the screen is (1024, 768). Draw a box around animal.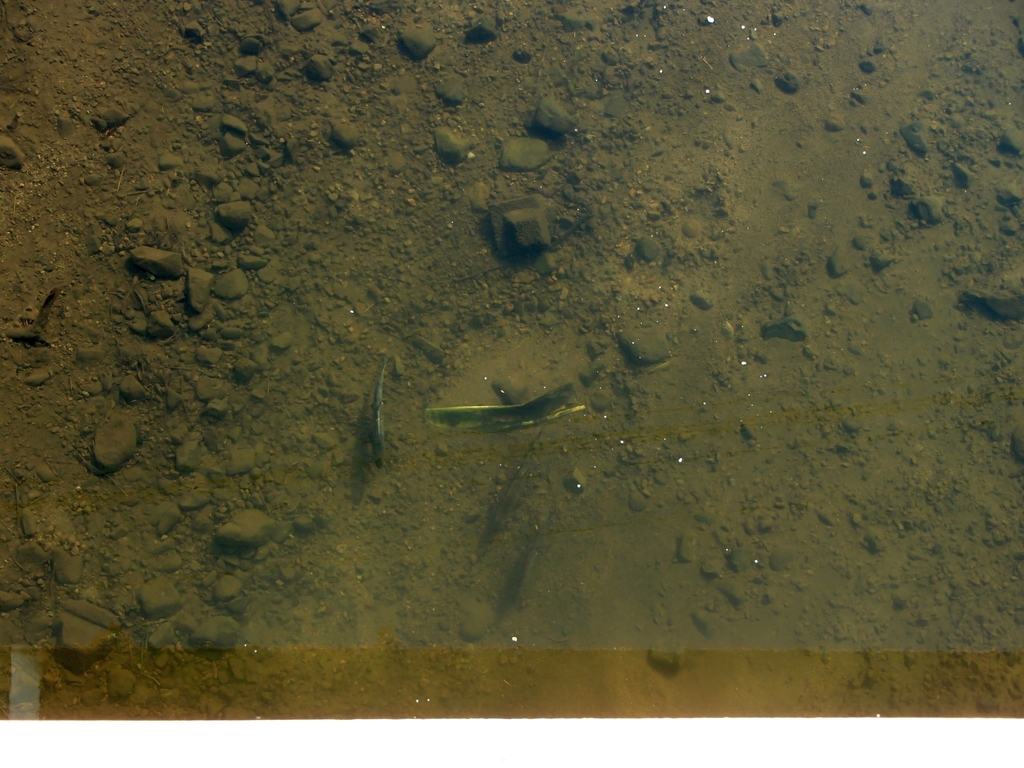
box=[493, 512, 549, 614].
